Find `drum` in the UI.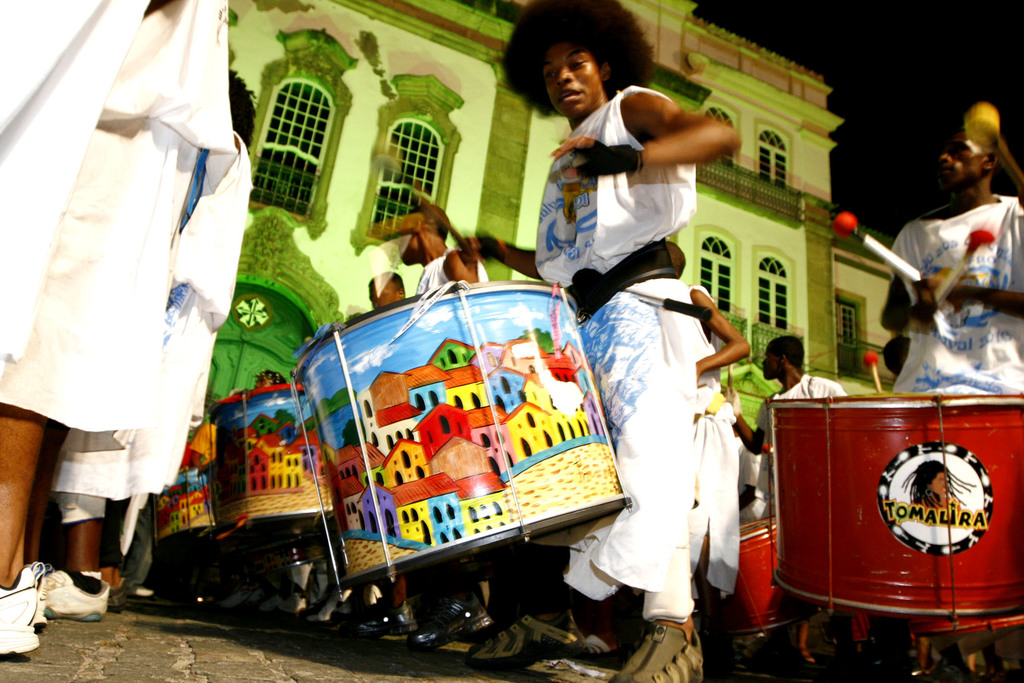
UI element at box(735, 519, 821, 632).
